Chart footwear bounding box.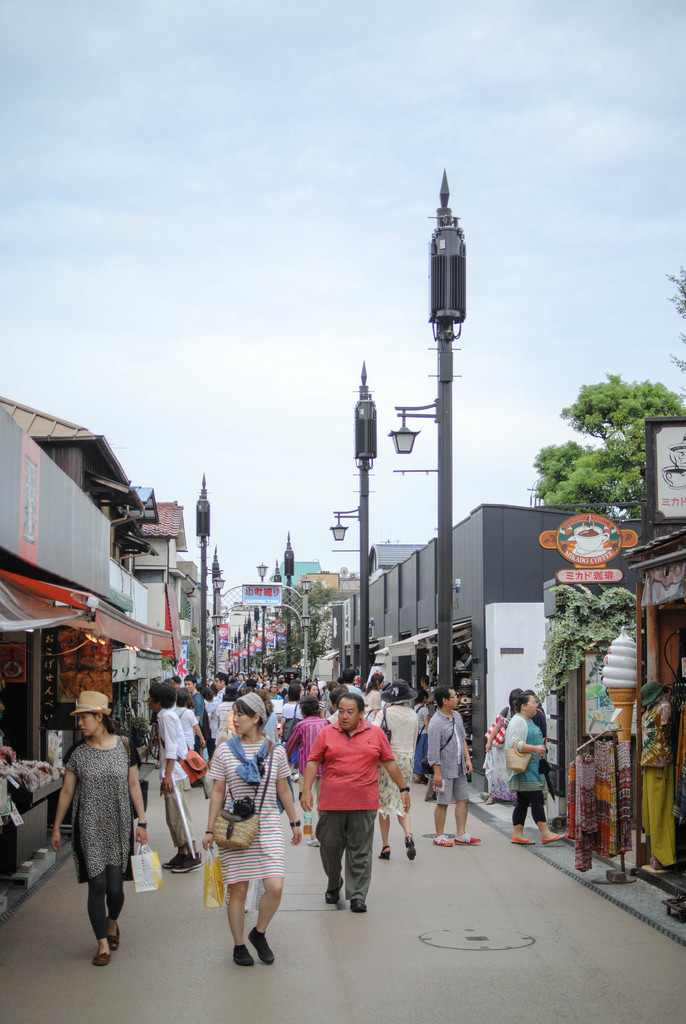
Charted: bbox=(404, 832, 418, 860).
